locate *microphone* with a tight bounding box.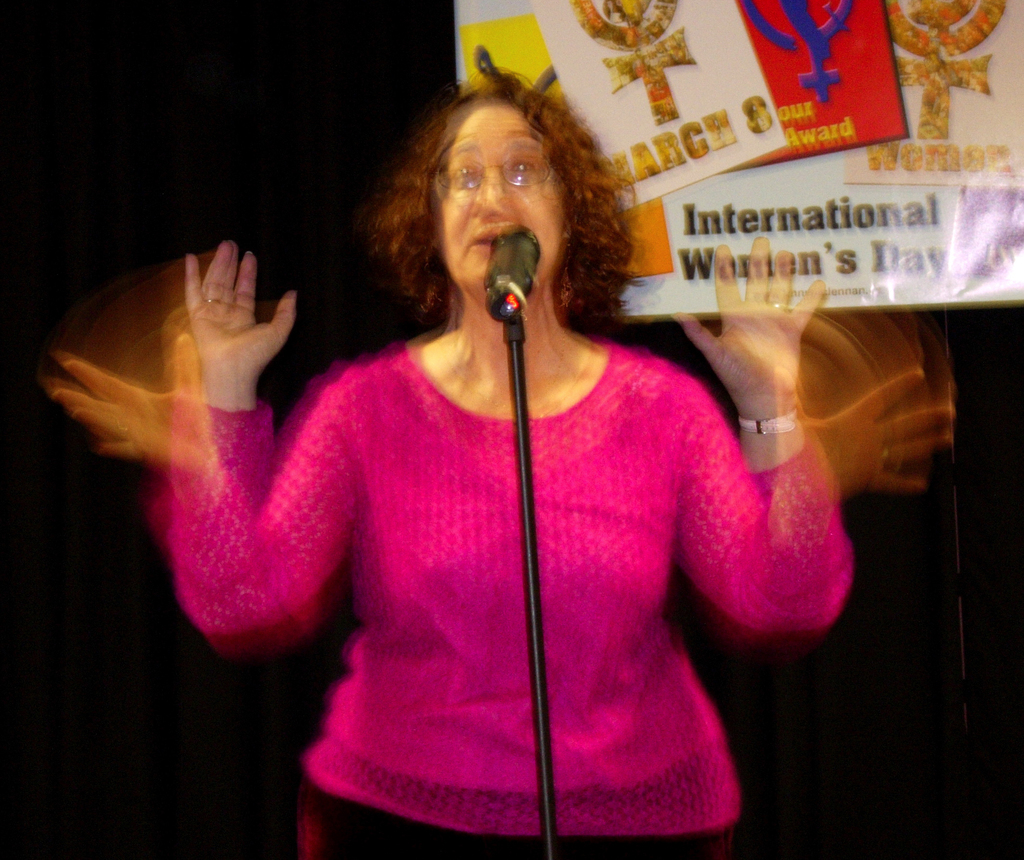
<bbox>483, 225, 540, 325</bbox>.
